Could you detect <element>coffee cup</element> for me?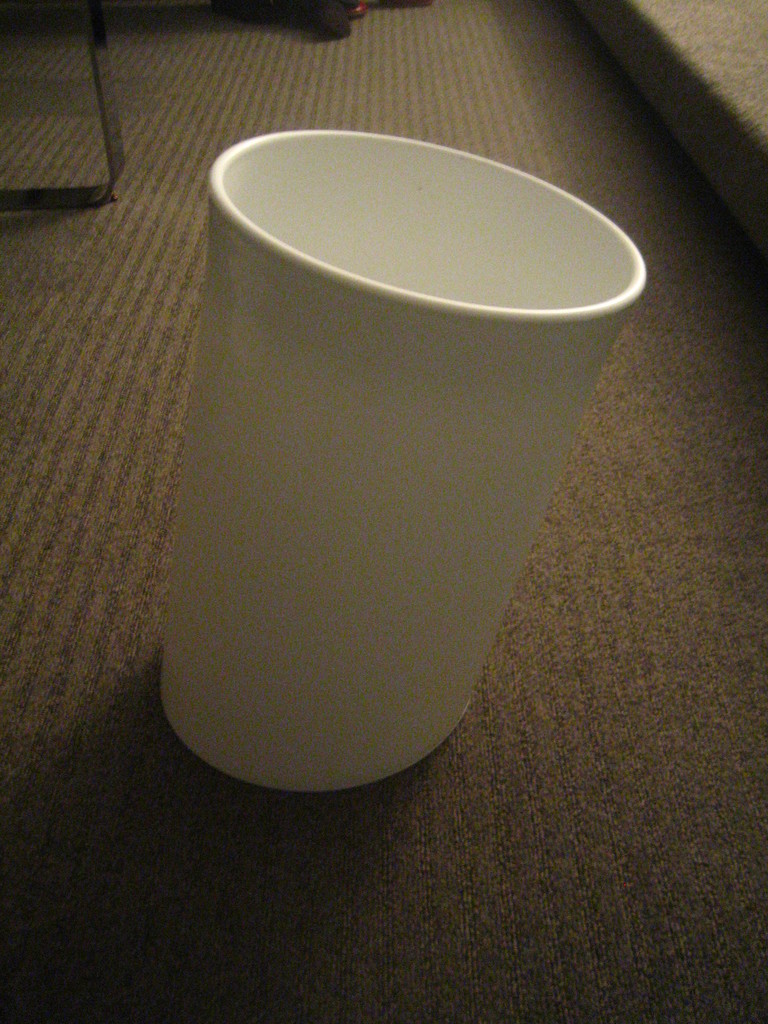
Detection result: x1=163, y1=130, x2=642, y2=798.
